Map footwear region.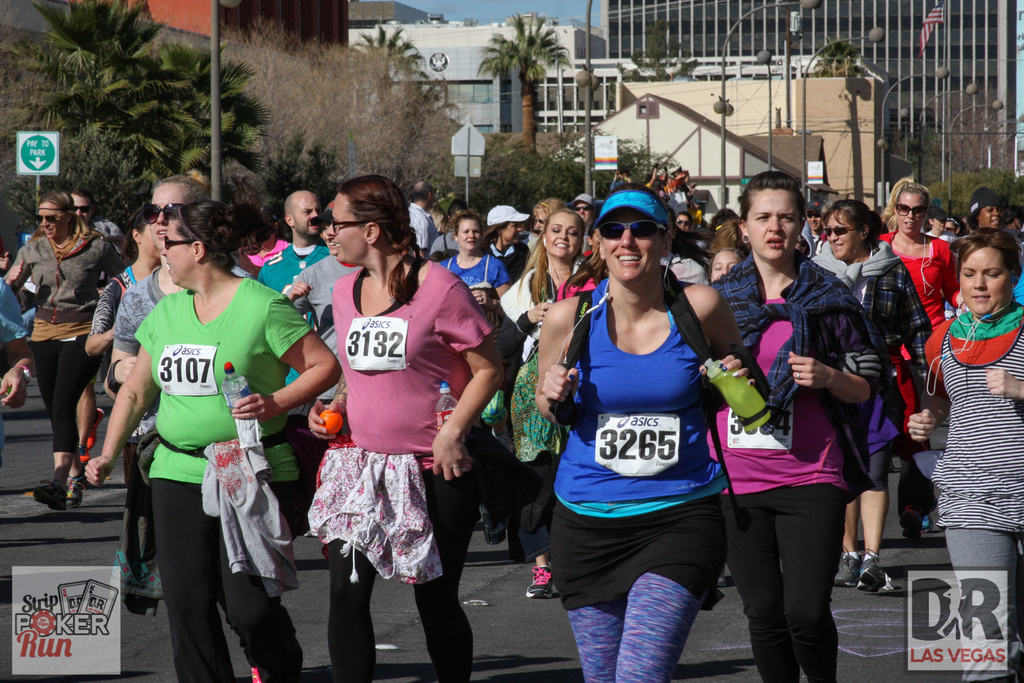
Mapped to box(63, 473, 88, 509).
